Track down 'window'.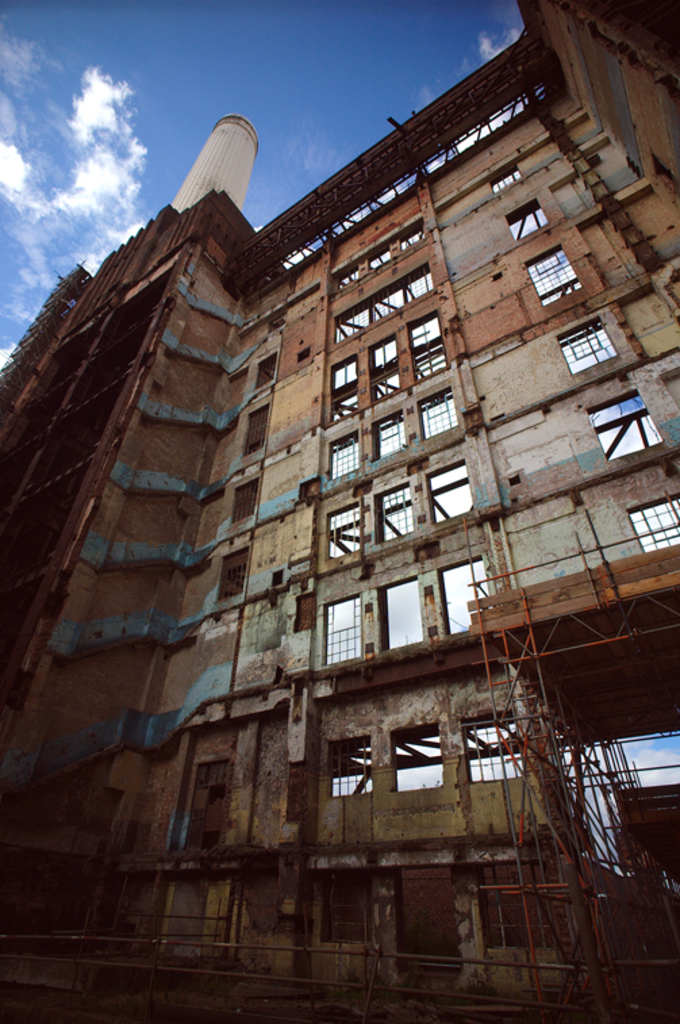
Tracked to left=246, top=404, right=268, bottom=455.
